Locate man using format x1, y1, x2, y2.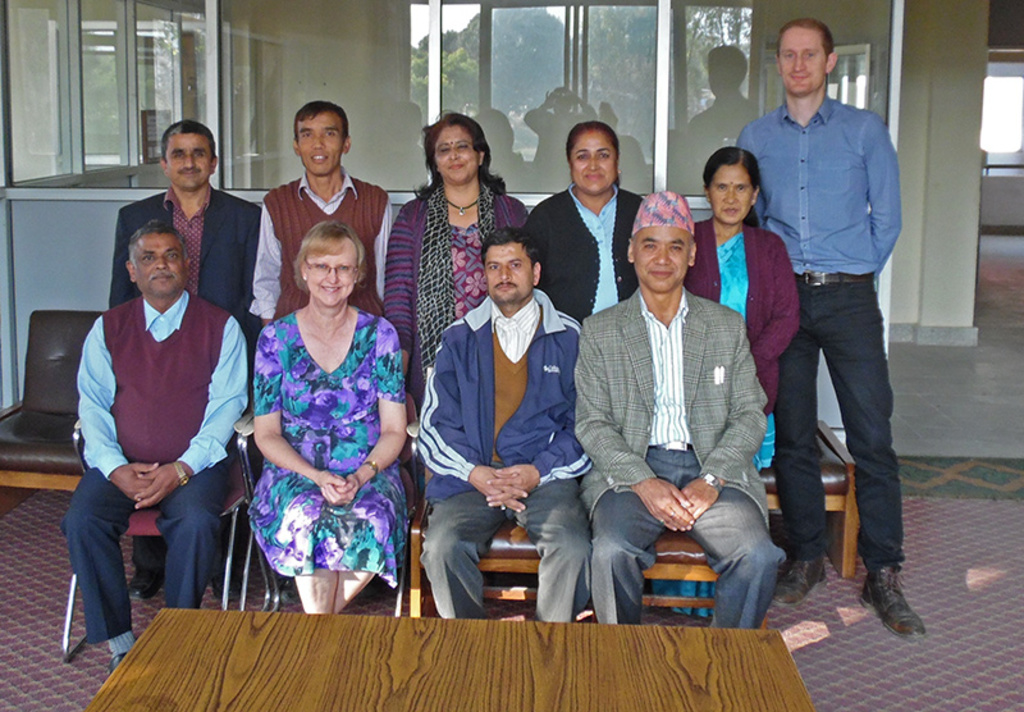
61, 220, 250, 679.
